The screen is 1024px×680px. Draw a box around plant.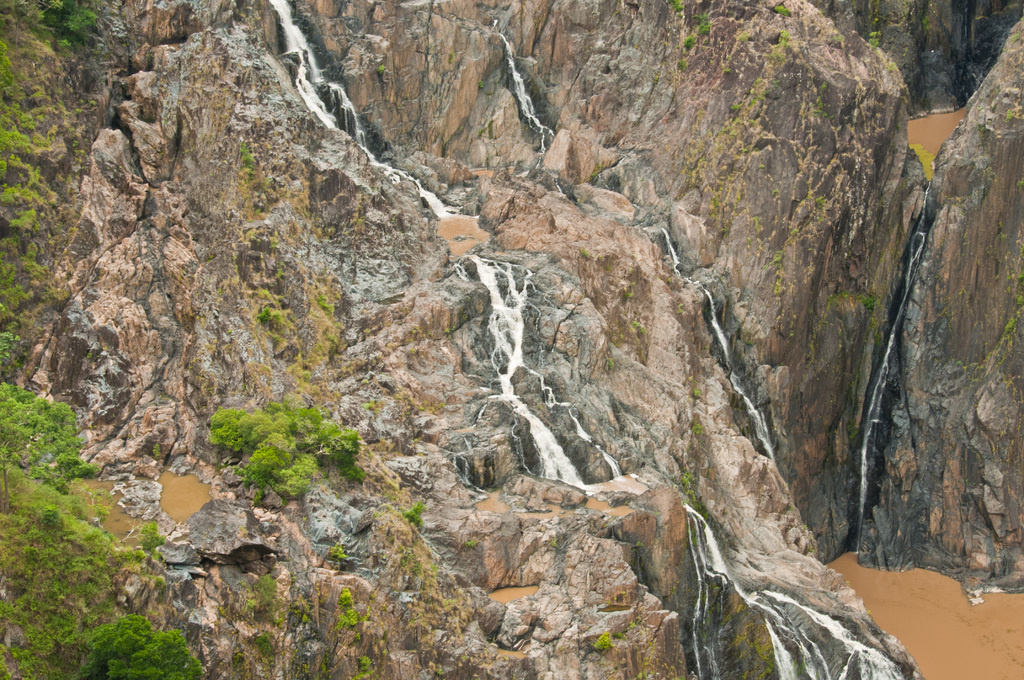
(x1=610, y1=594, x2=618, y2=602).
